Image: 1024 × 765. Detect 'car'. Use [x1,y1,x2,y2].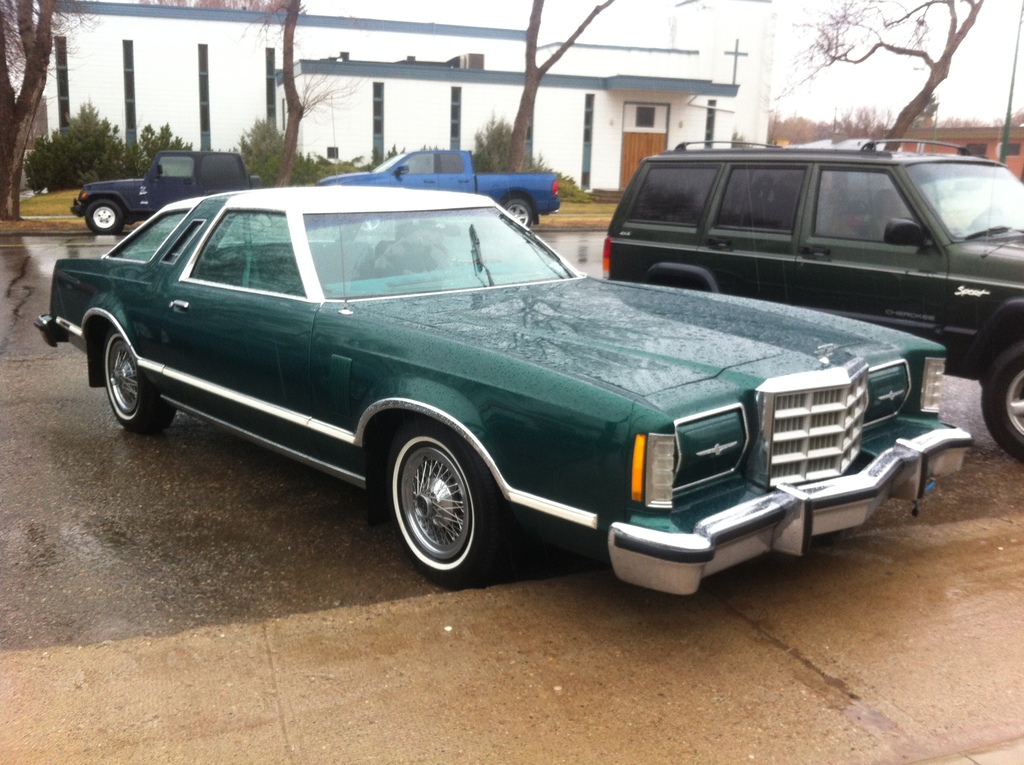
[34,91,979,590].
